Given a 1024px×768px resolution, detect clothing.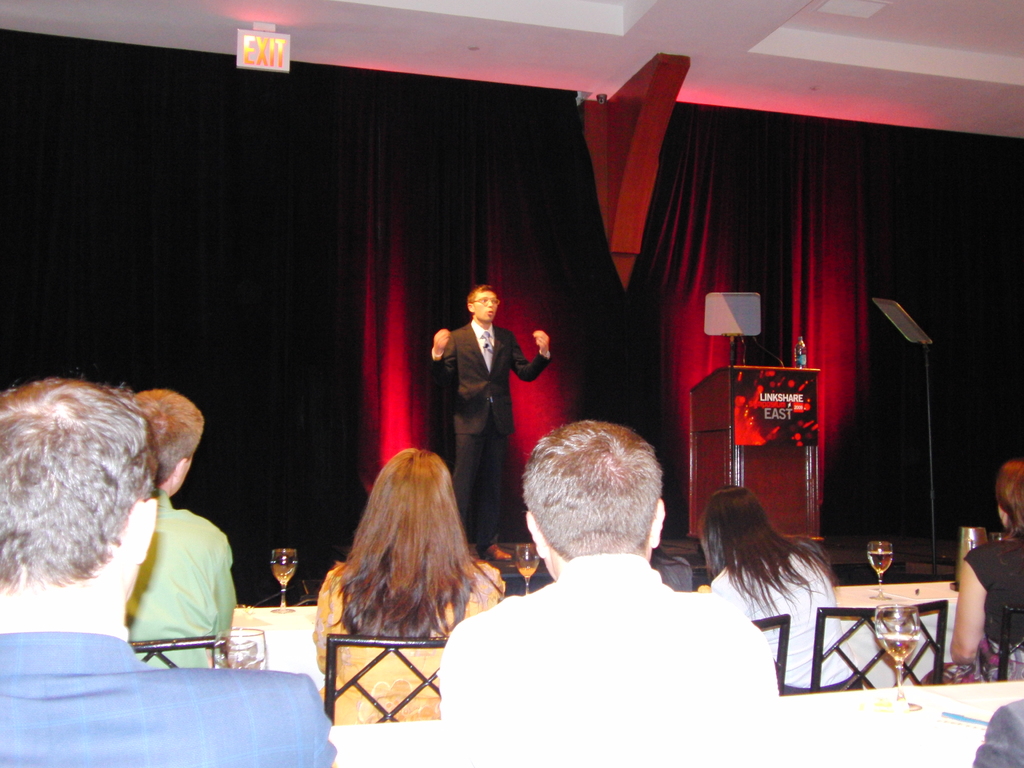
[431, 319, 550, 553].
